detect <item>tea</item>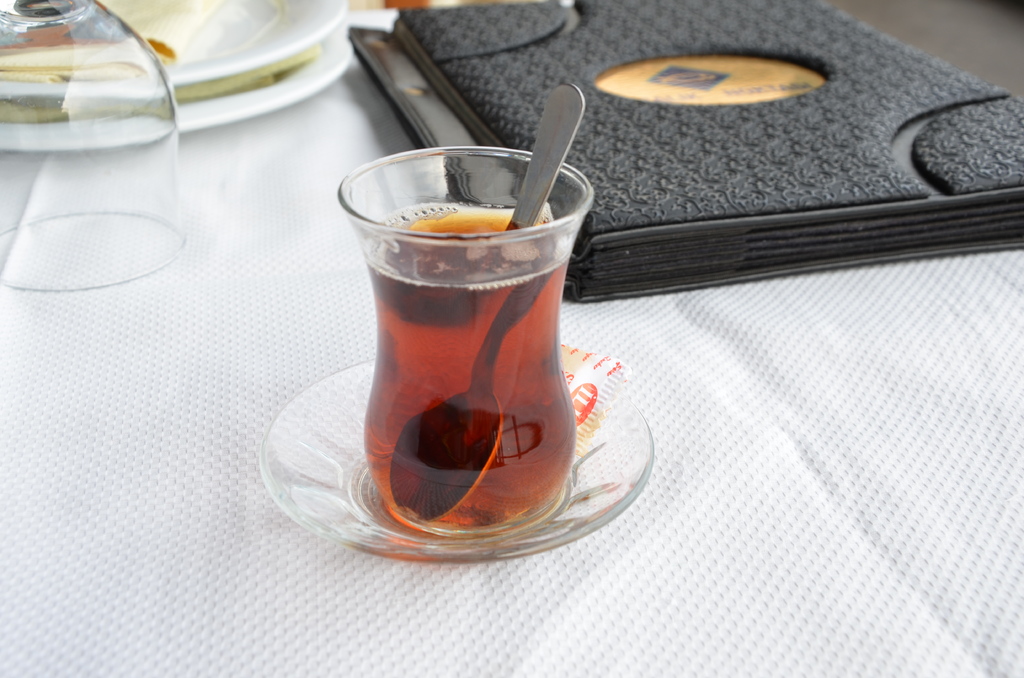
BBox(358, 197, 572, 534)
